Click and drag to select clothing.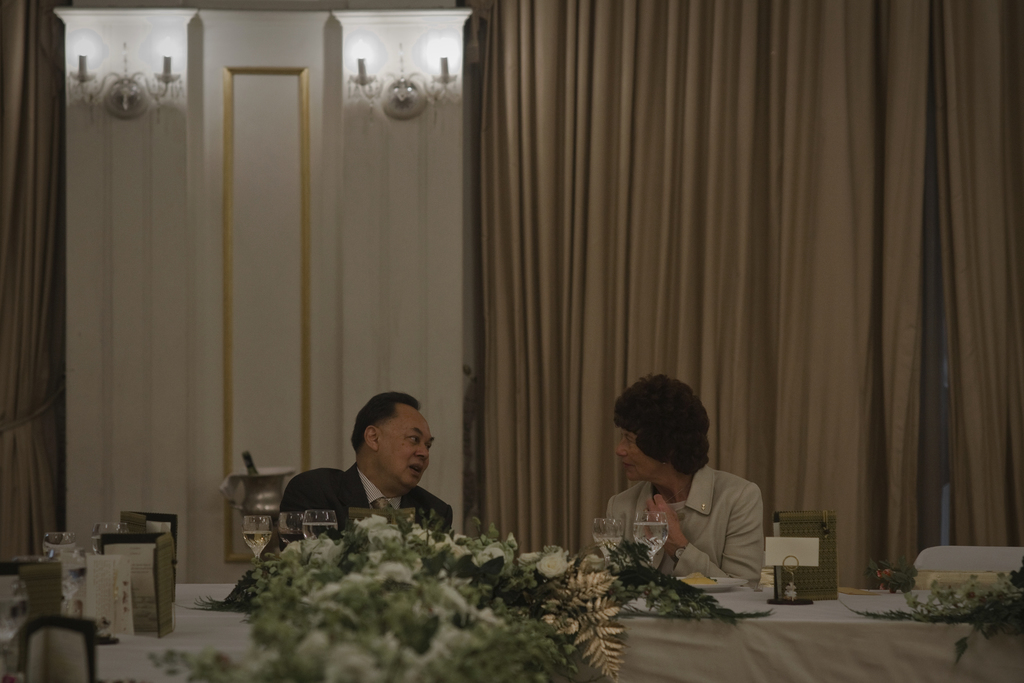
Selection: 599/468/765/598.
